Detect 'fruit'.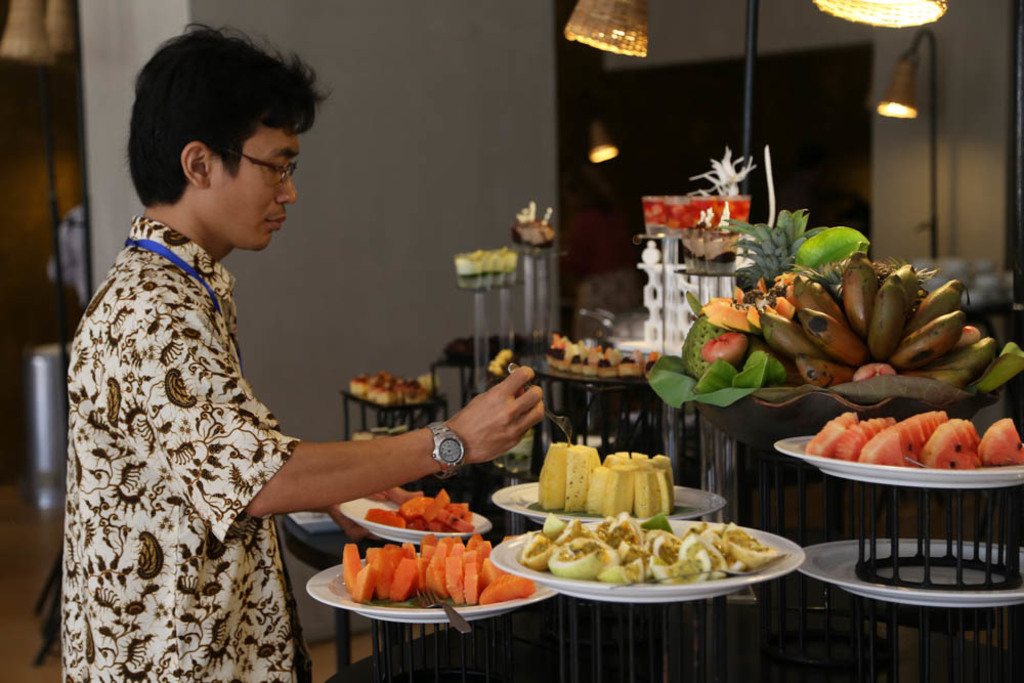
Detected at <bbox>536, 443, 671, 504</bbox>.
